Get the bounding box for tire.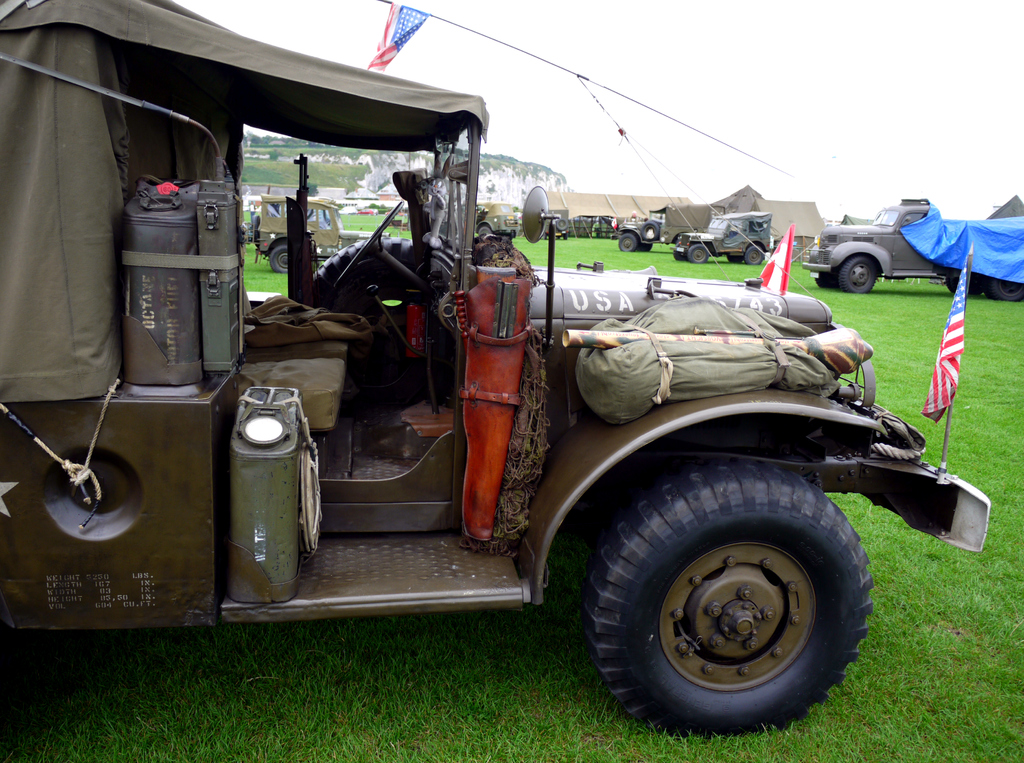
detection(478, 224, 490, 236).
